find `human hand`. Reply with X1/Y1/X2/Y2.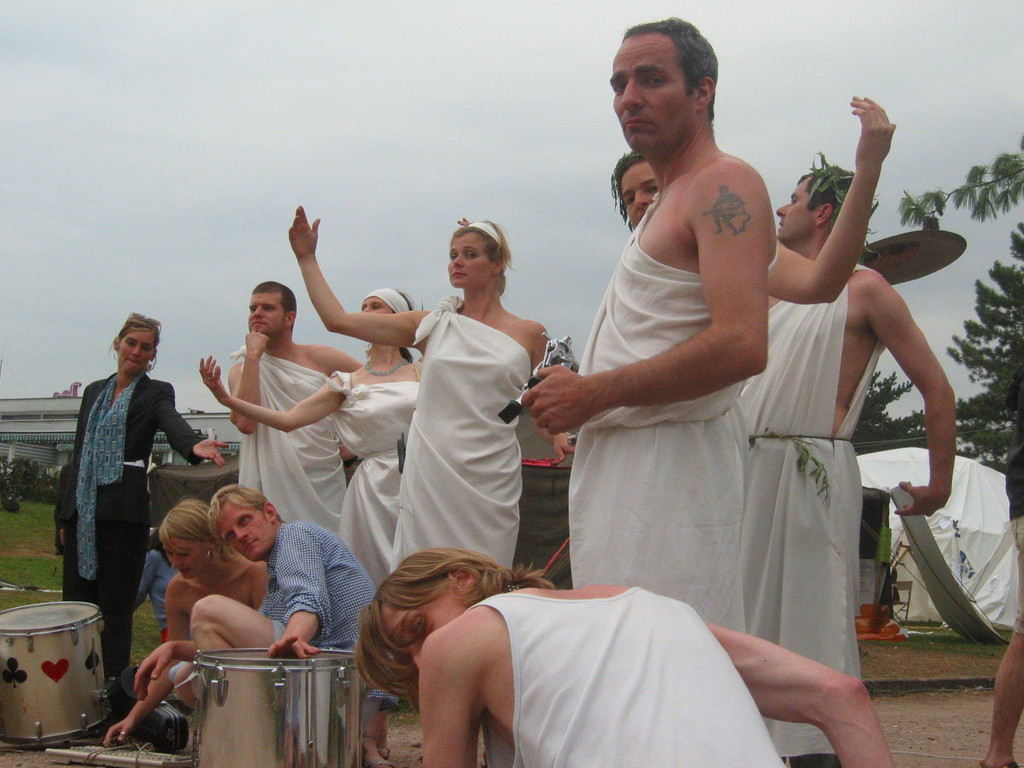
849/92/899/171.
